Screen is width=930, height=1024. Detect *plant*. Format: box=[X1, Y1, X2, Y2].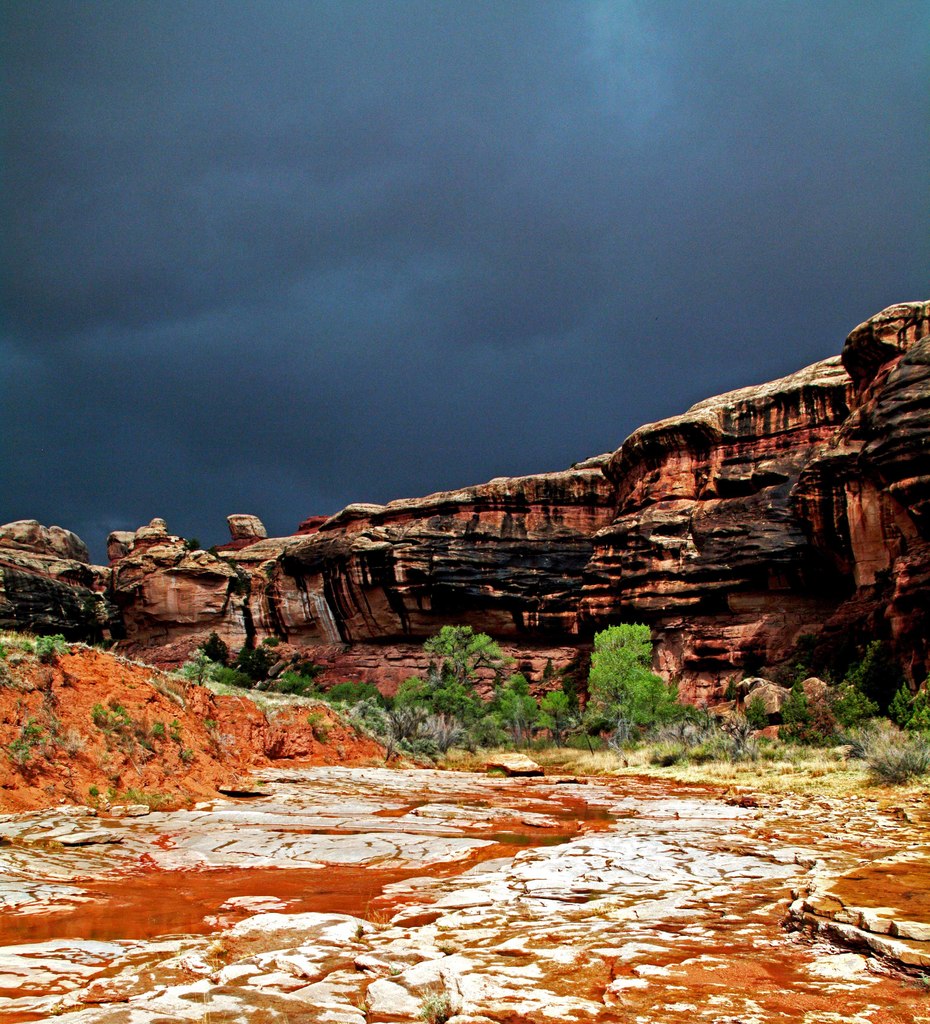
box=[203, 708, 228, 764].
